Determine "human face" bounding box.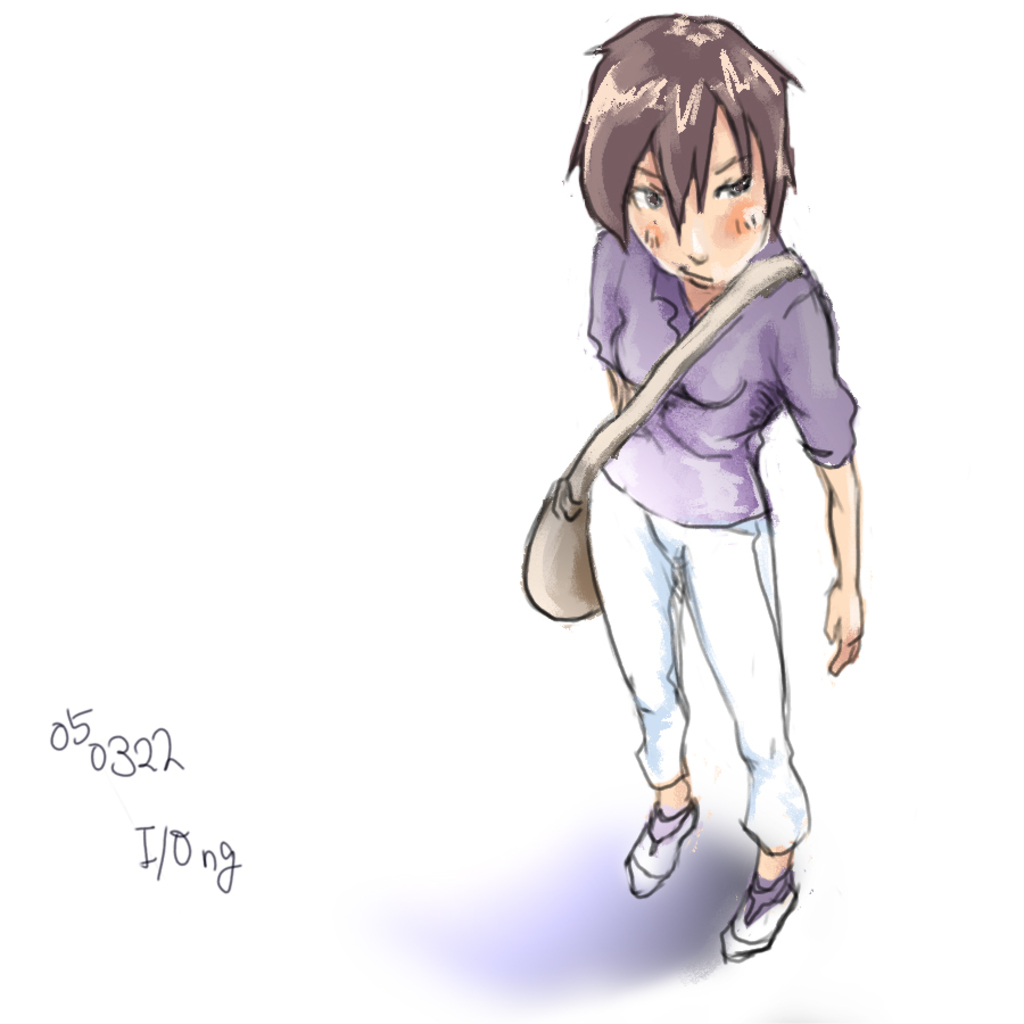
Determined: x1=627 y1=105 x2=767 y2=283.
